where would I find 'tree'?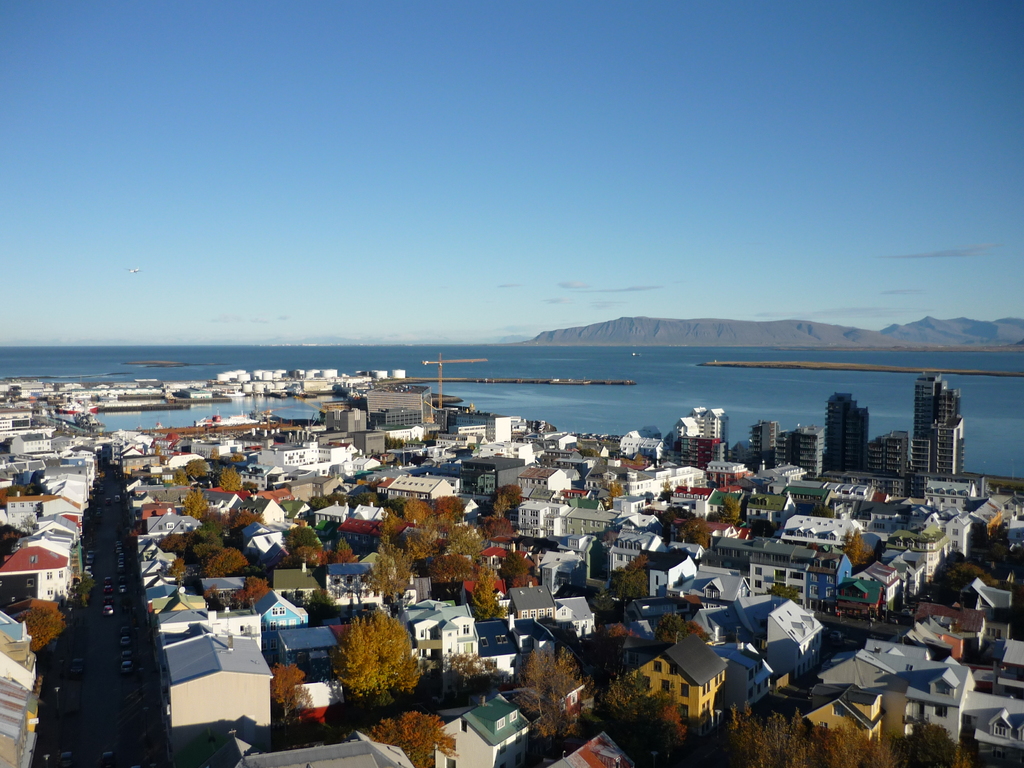
At bbox(842, 526, 872, 571).
